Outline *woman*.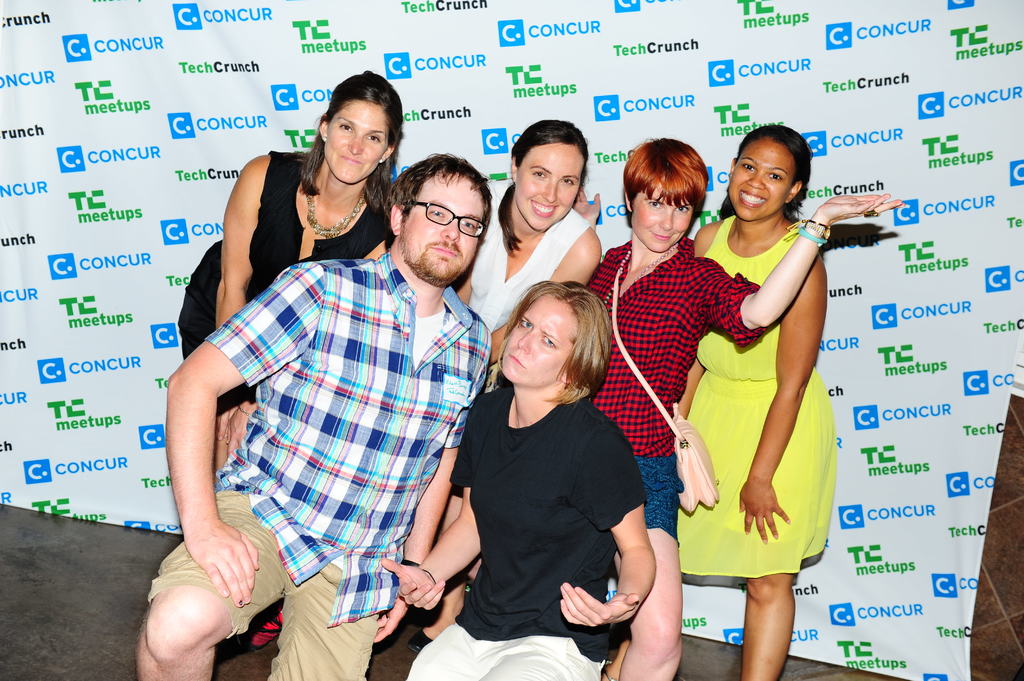
Outline: (left=447, top=117, right=605, bottom=367).
